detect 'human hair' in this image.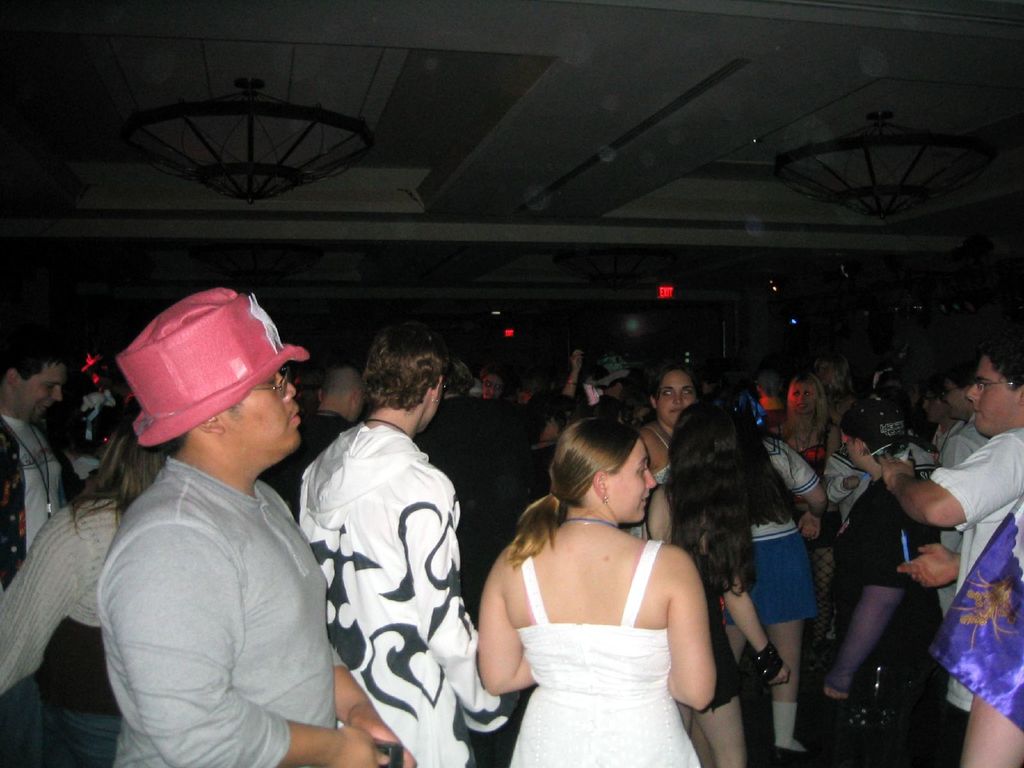
Detection: [349, 332, 433, 420].
